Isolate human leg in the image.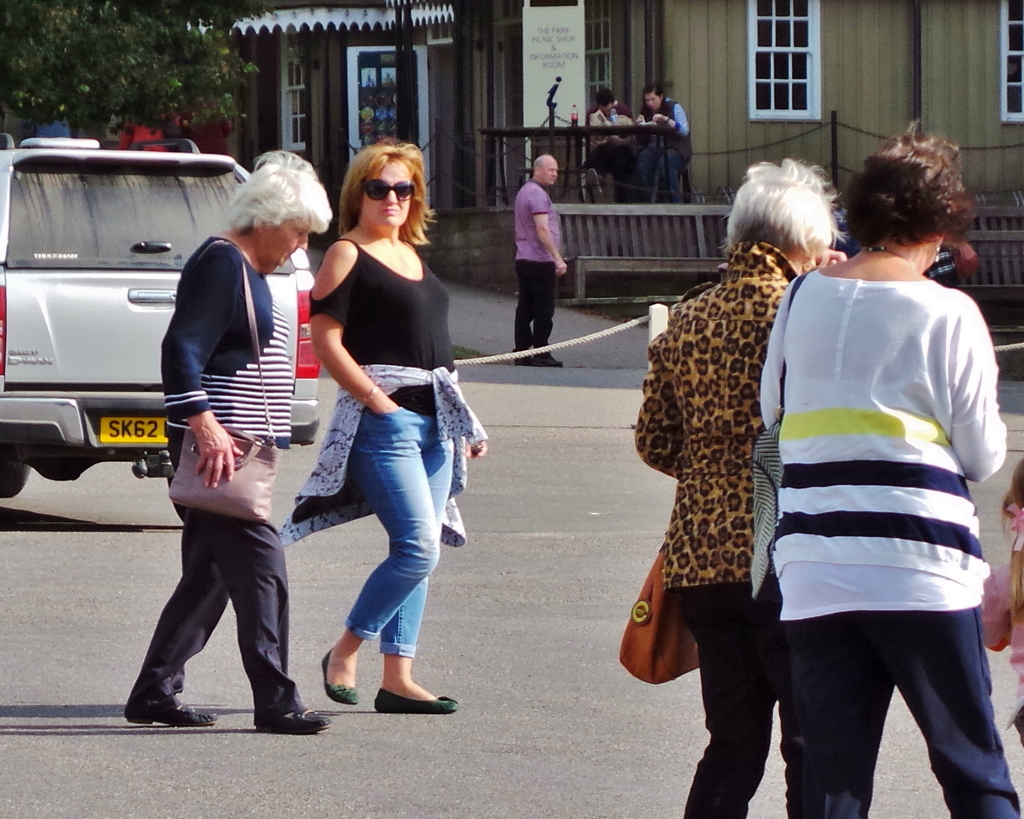
Isolated region: rect(785, 616, 892, 818).
